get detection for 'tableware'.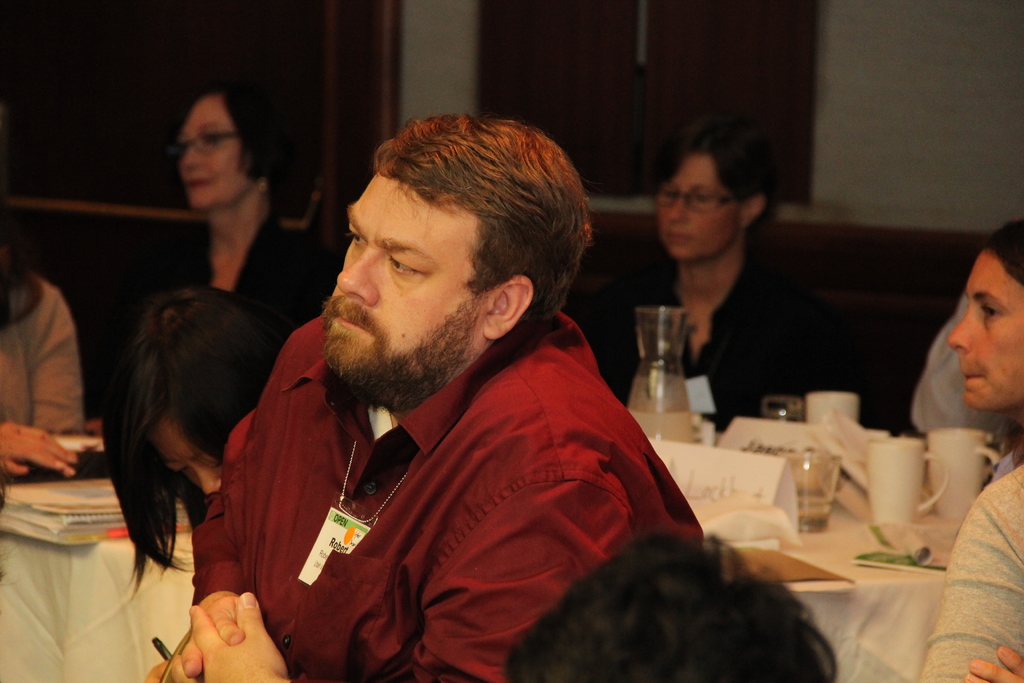
Detection: box=[765, 393, 808, 420].
